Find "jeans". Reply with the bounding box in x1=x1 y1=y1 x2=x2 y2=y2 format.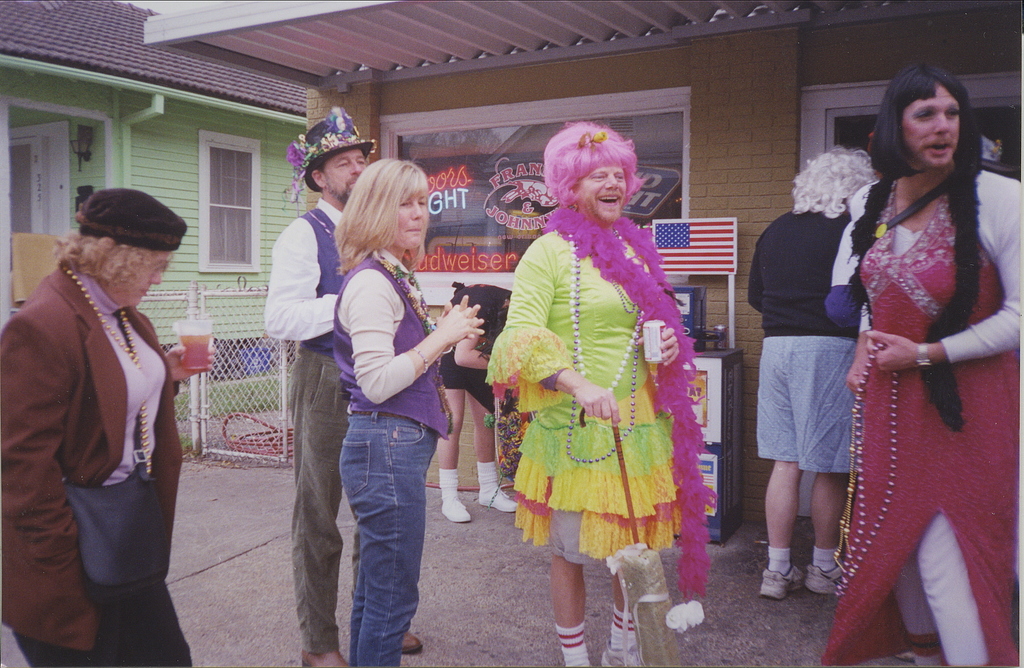
x1=303 y1=401 x2=437 y2=662.
